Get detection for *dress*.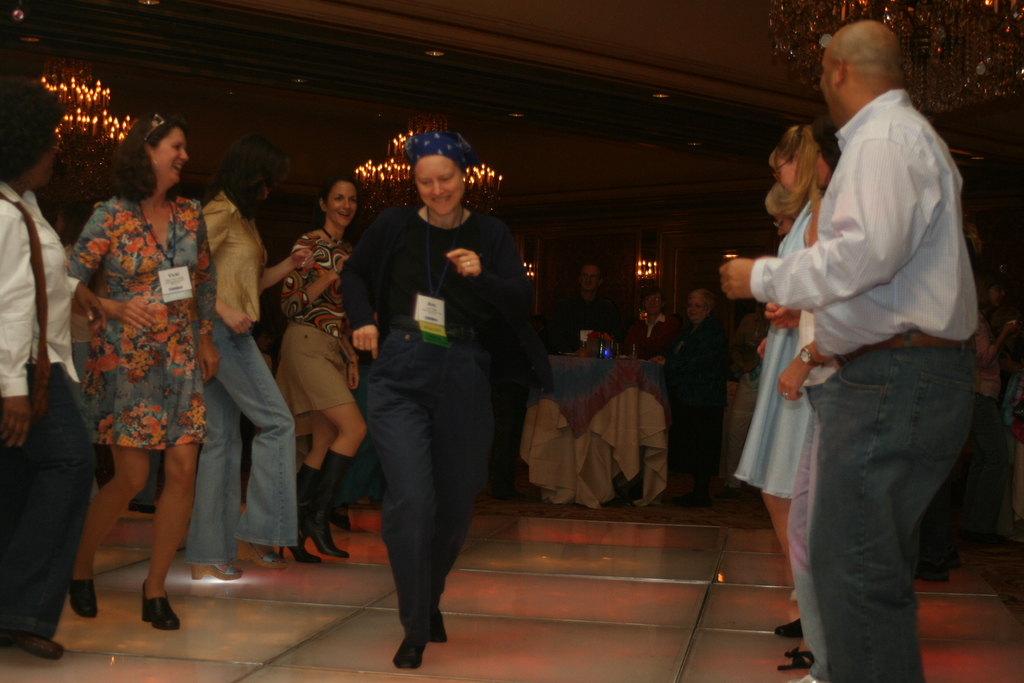
Detection: x1=661, y1=314, x2=740, y2=473.
